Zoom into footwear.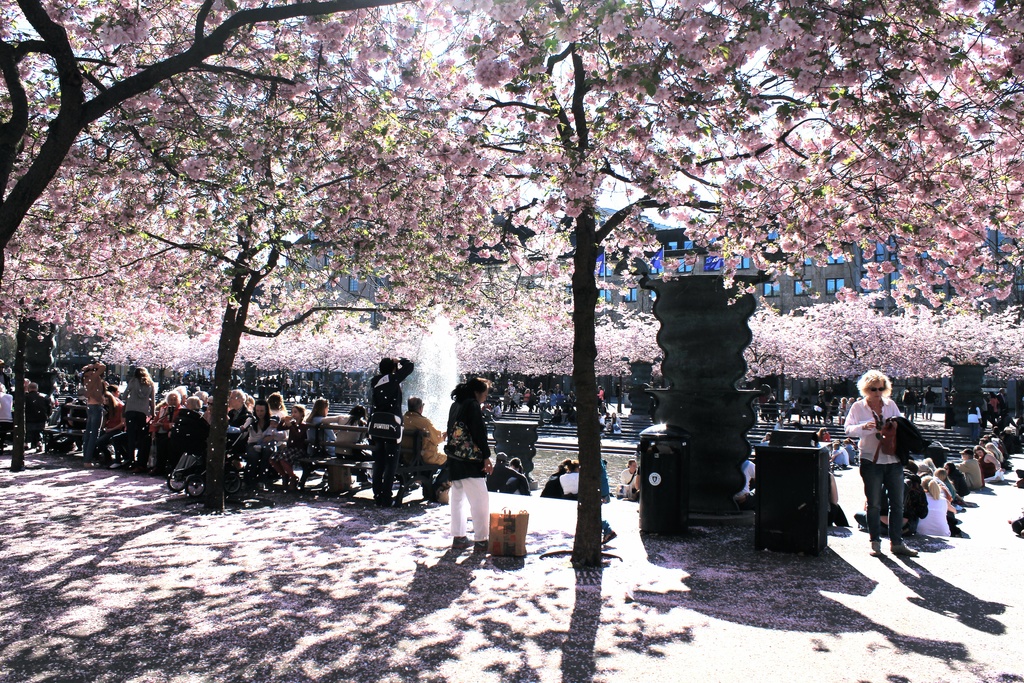
Zoom target: 84/462/101/468.
